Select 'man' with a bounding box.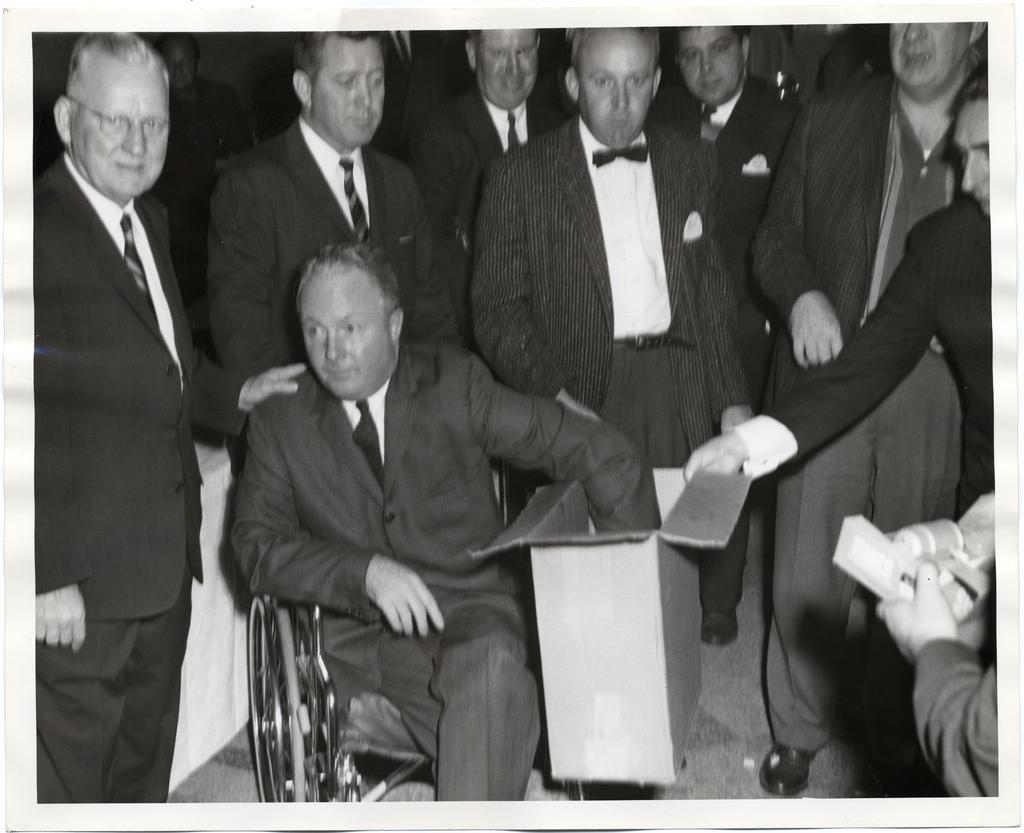
x1=199 y1=209 x2=607 y2=804.
